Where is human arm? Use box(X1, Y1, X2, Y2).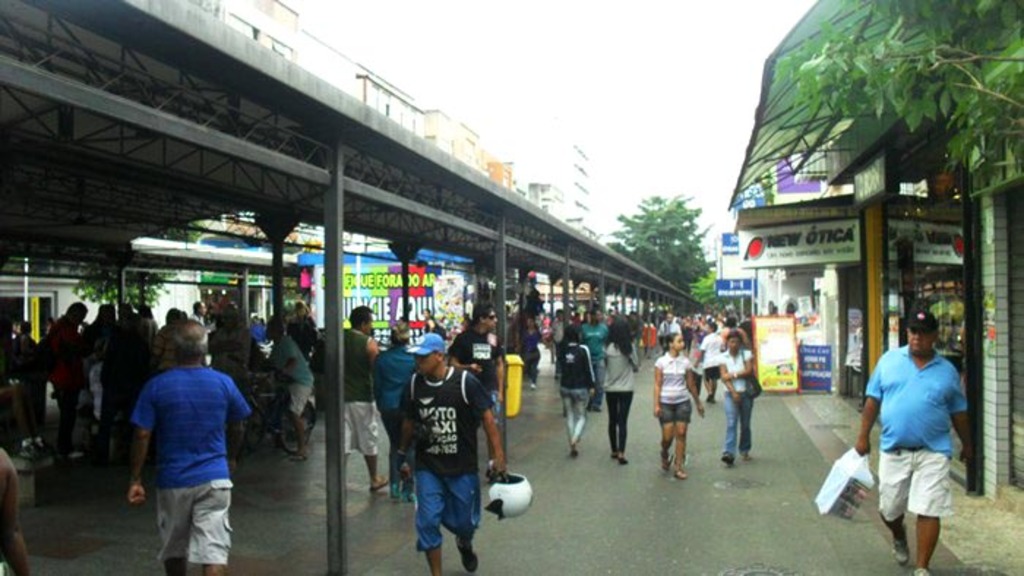
box(597, 335, 611, 386).
